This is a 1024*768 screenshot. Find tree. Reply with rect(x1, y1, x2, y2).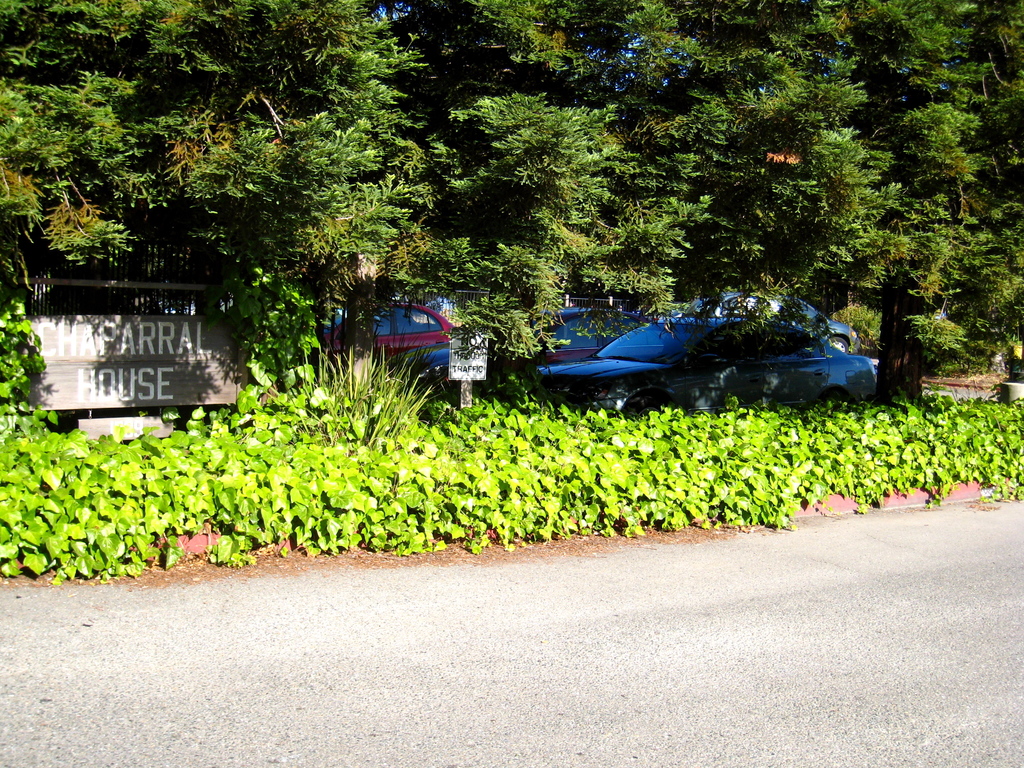
rect(767, 0, 1023, 412).
